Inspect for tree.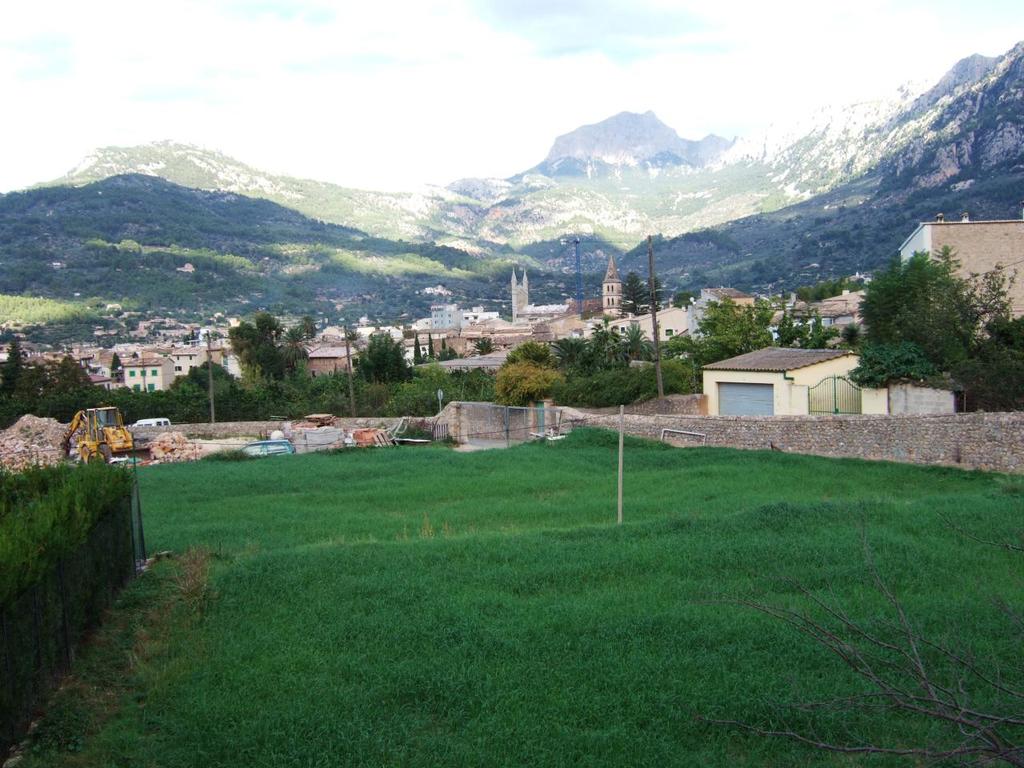
Inspection: [left=646, top=274, right=674, bottom=322].
